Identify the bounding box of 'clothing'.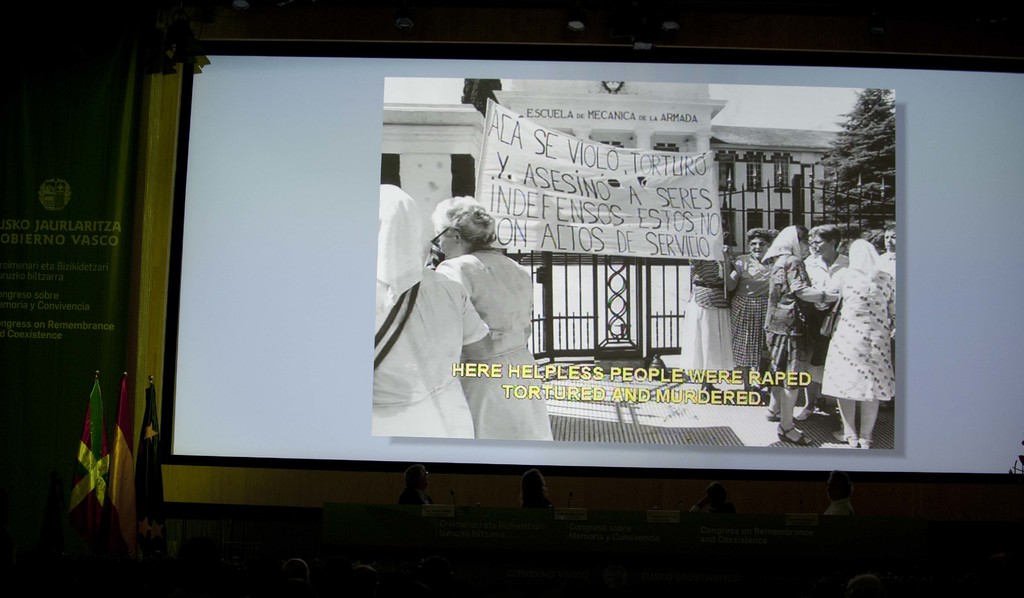
{"left": 727, "top": 244, "right": 776, "bottom": 376}.
